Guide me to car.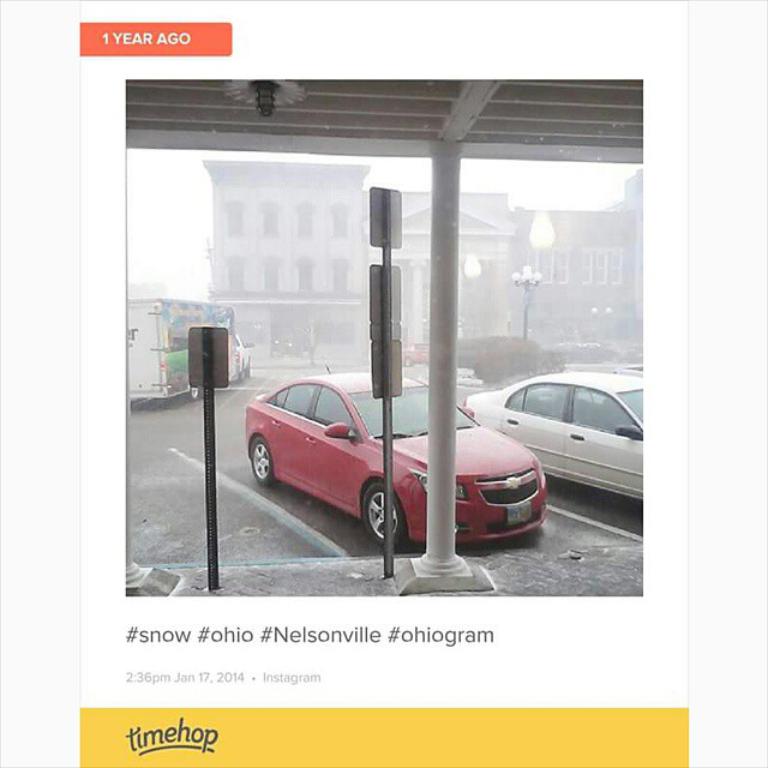
Guidance: detection(402, 341, 430, 367).
